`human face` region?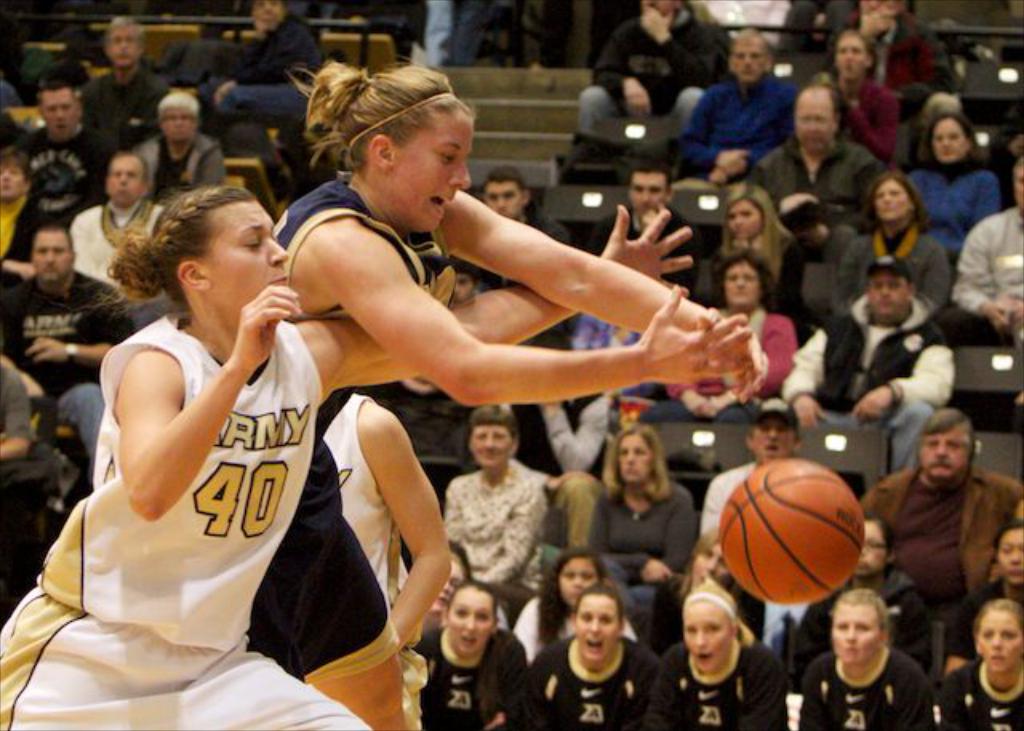
<box>0,158,26,202</box>
